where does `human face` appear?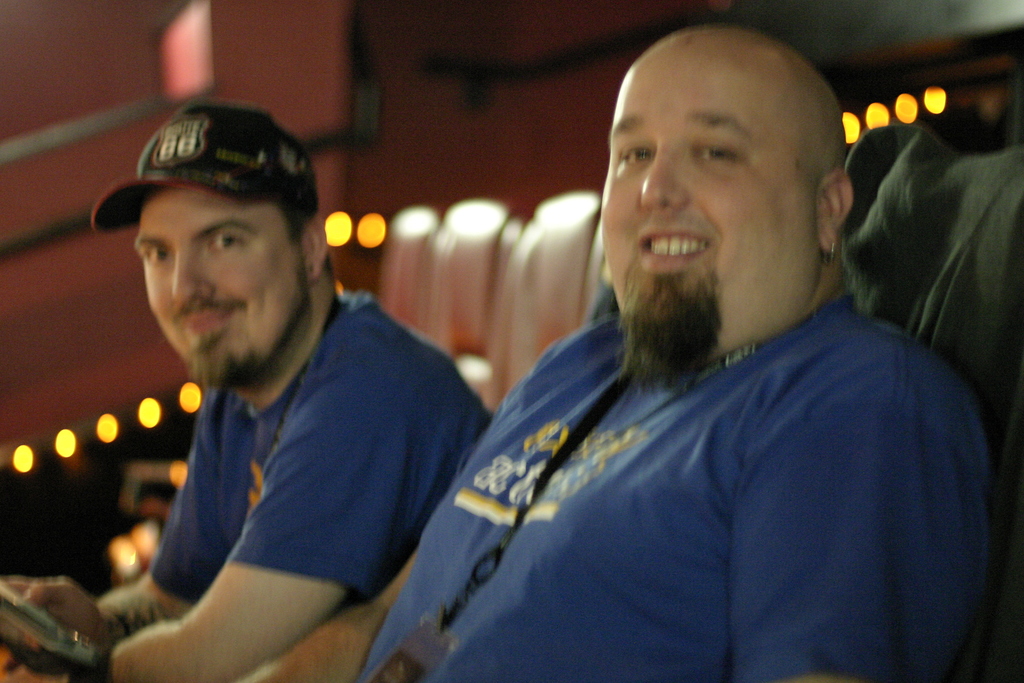
Appears at bbox=[138, 188, 309, 383].
